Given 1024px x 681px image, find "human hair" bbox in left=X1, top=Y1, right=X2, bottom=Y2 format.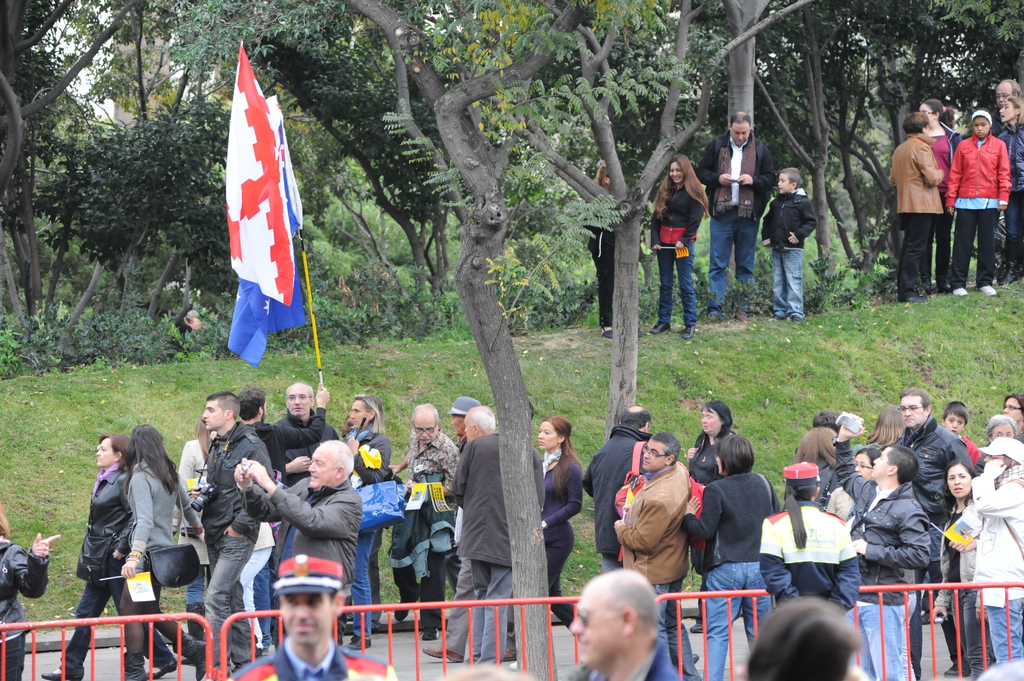
left=0, top=504, right=10, bottom=537.
